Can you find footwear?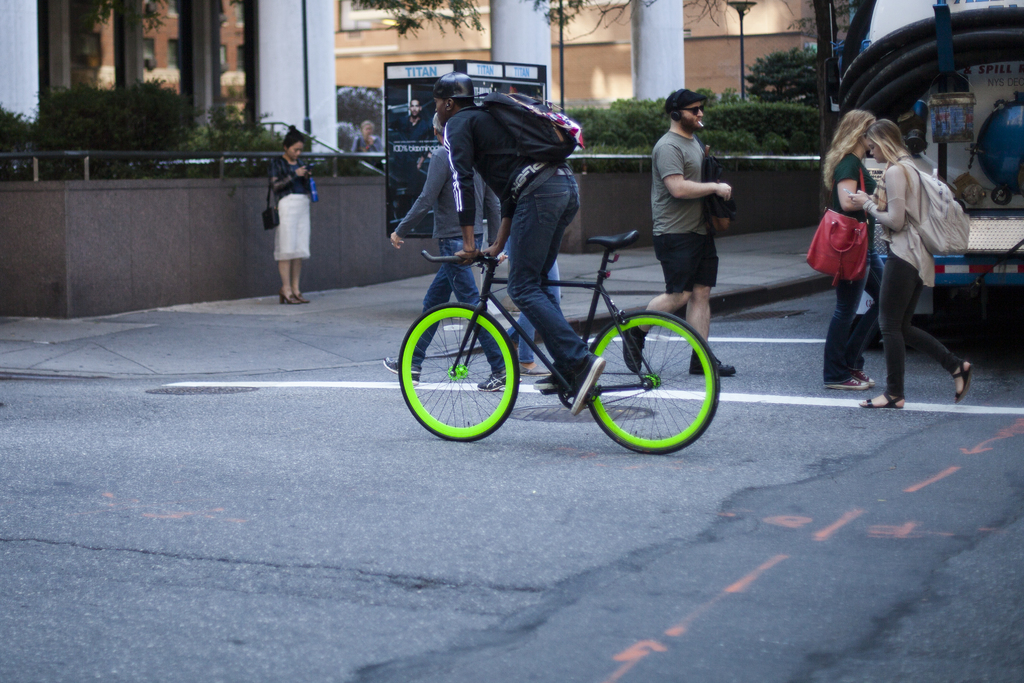
Yes, bounding box: <bbox>518, 361, 551, 374</bbox>.
